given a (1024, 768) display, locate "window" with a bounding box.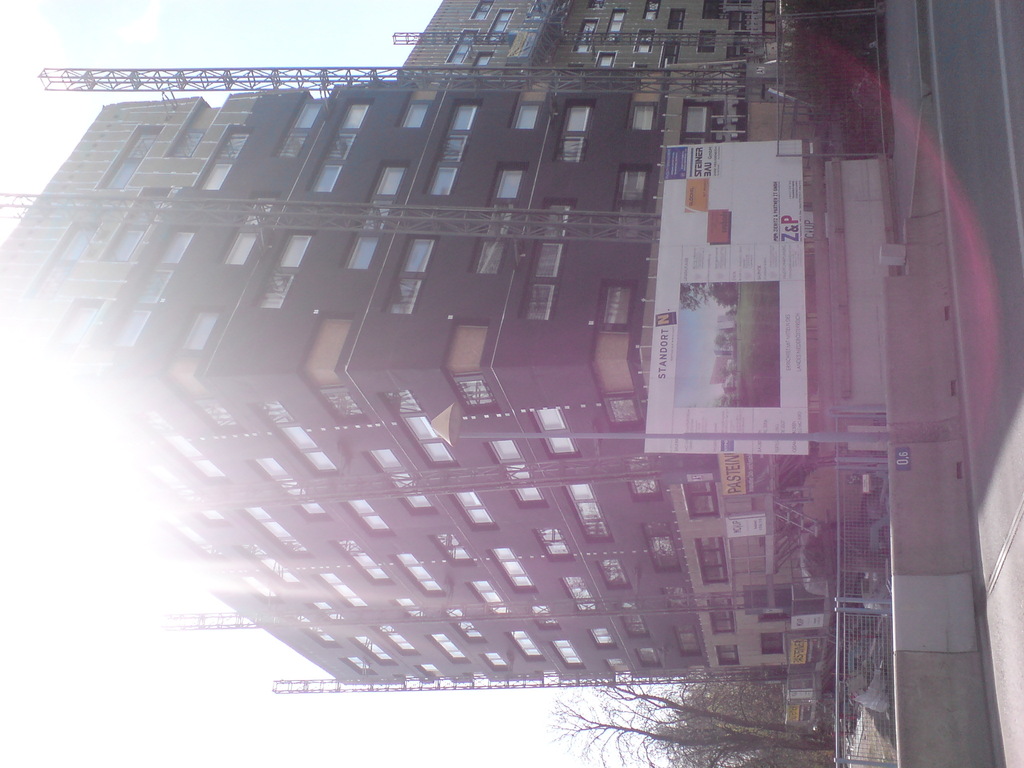
Located: rect(509, 631, 542, 660).
